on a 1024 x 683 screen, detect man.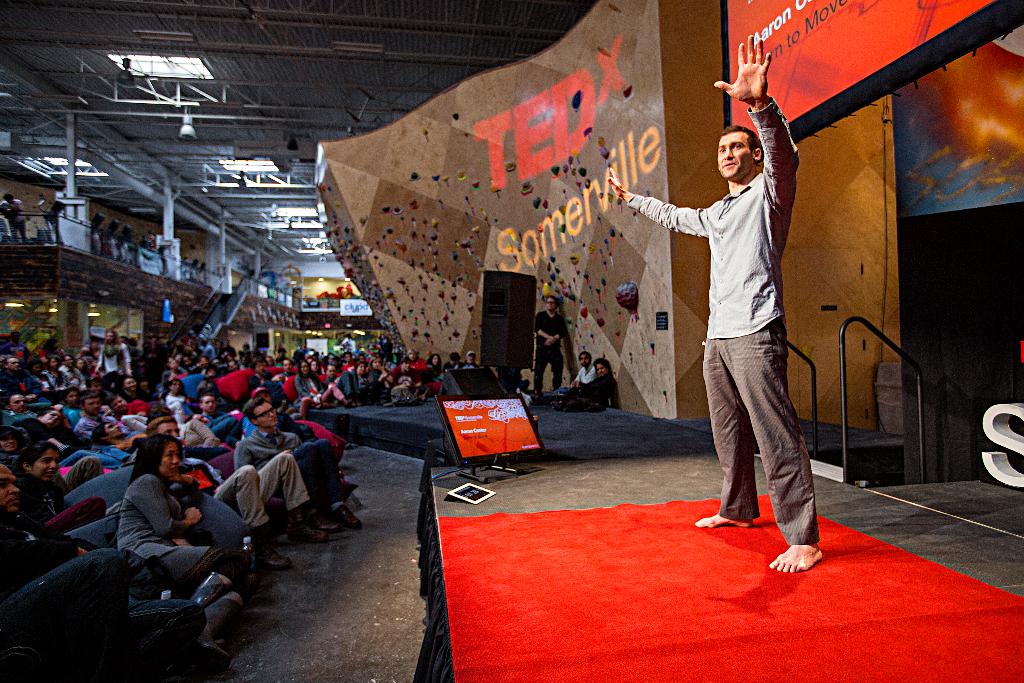
(left=0, top=195, right=29, bottom=243).
